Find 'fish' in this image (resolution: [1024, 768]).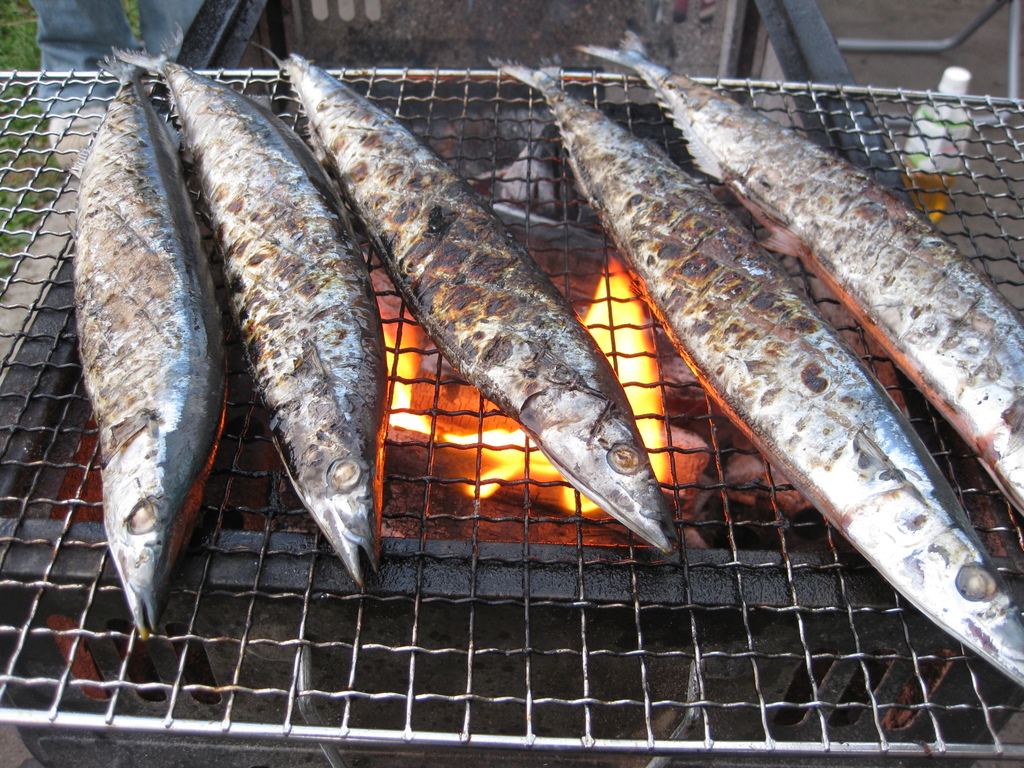
[x1=108, y1=17, x2=390, y2=587].
